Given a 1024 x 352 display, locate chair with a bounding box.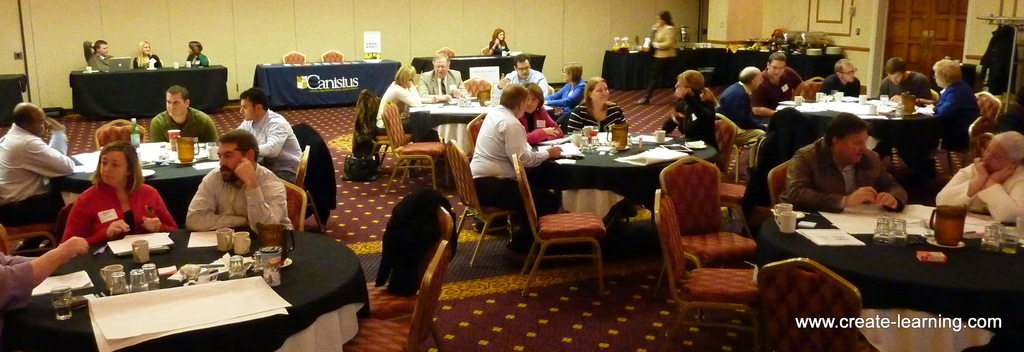
Located: rect(280, 177, 304, 232).
